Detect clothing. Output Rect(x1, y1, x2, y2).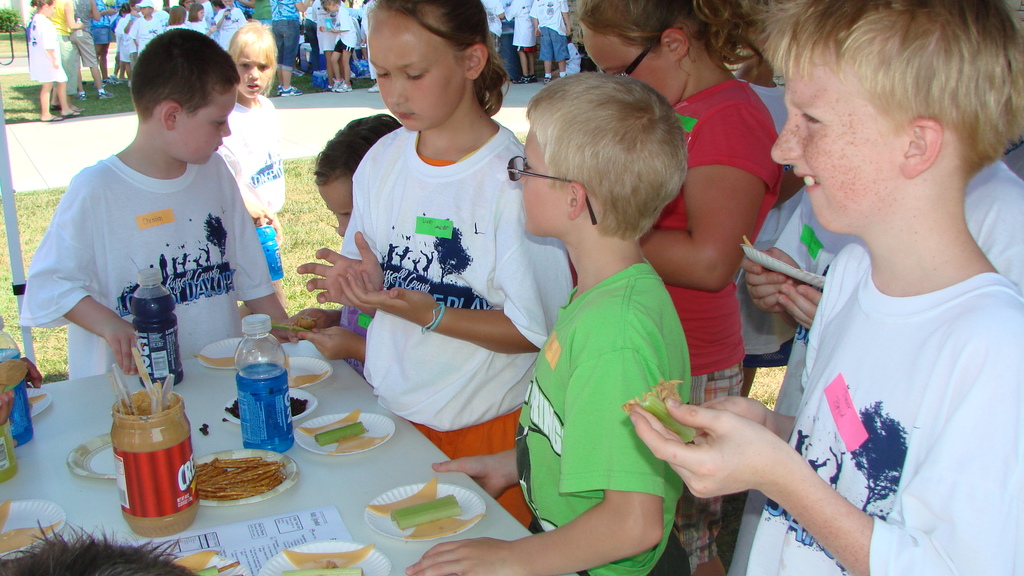
Rect(47, 0, 81, 98).
